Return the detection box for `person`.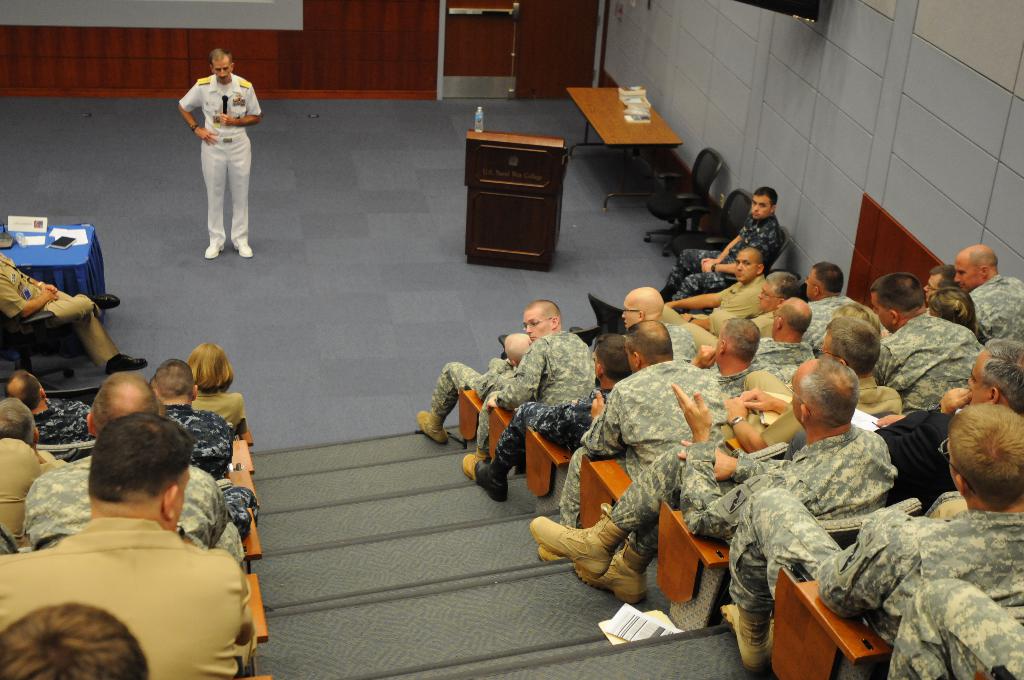
bbox=[171, 48, 268, 261].
